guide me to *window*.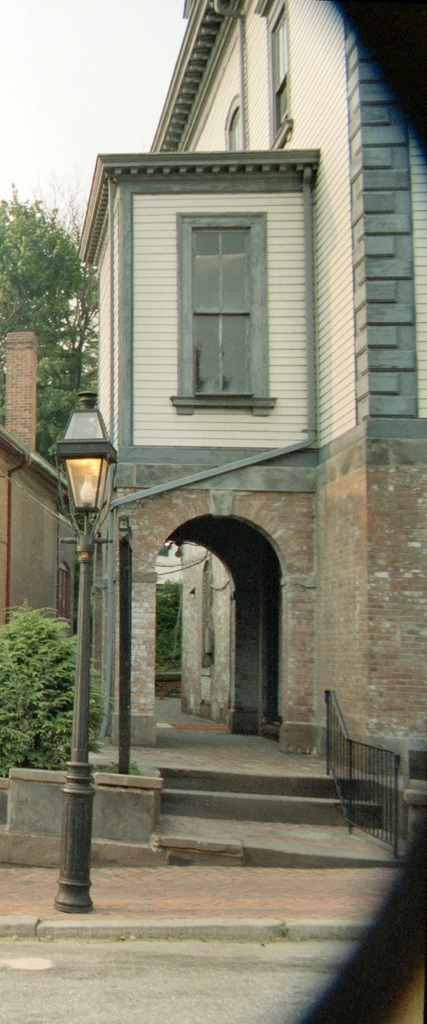
Guidance: l=189, t=214, r=268, b=400.
